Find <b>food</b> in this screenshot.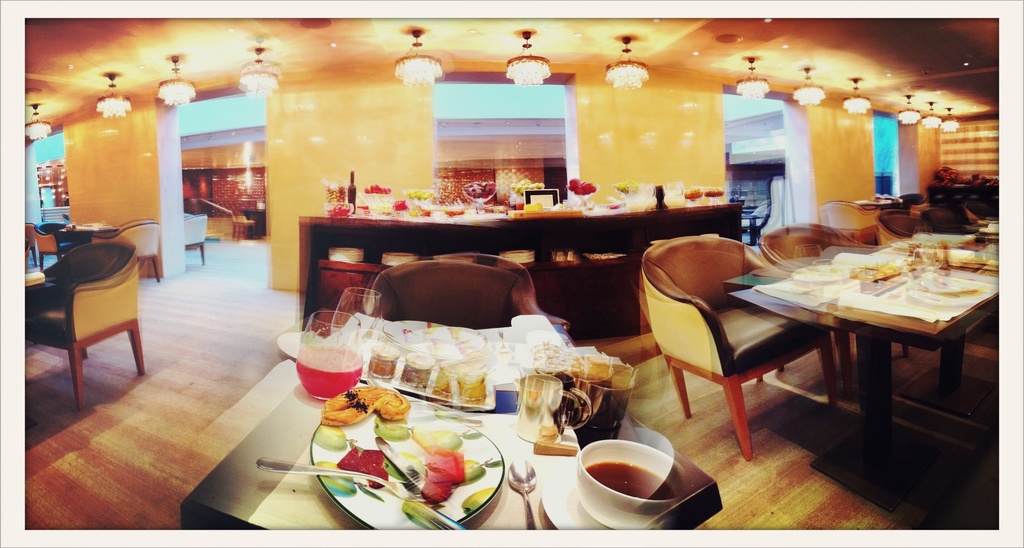
The bounding box for <b>food</b> is detection(327, 185, 348, 202).
